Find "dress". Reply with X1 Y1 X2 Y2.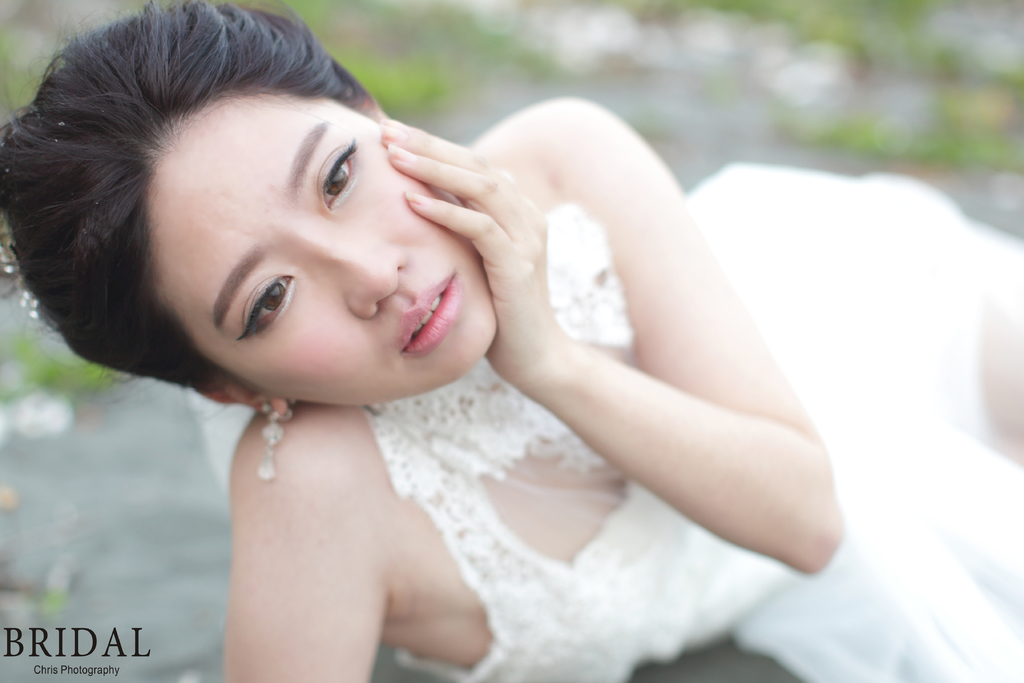
362 161 1023 682.
